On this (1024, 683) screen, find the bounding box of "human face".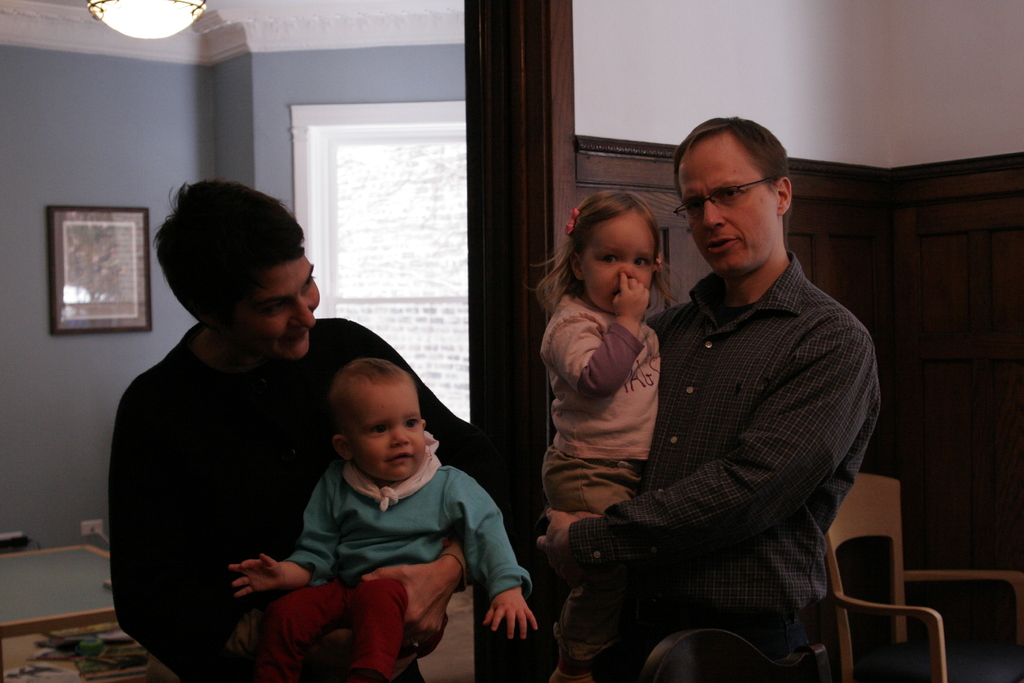
Bounding box: (left=582, top=213, right=655, bottom=313).
